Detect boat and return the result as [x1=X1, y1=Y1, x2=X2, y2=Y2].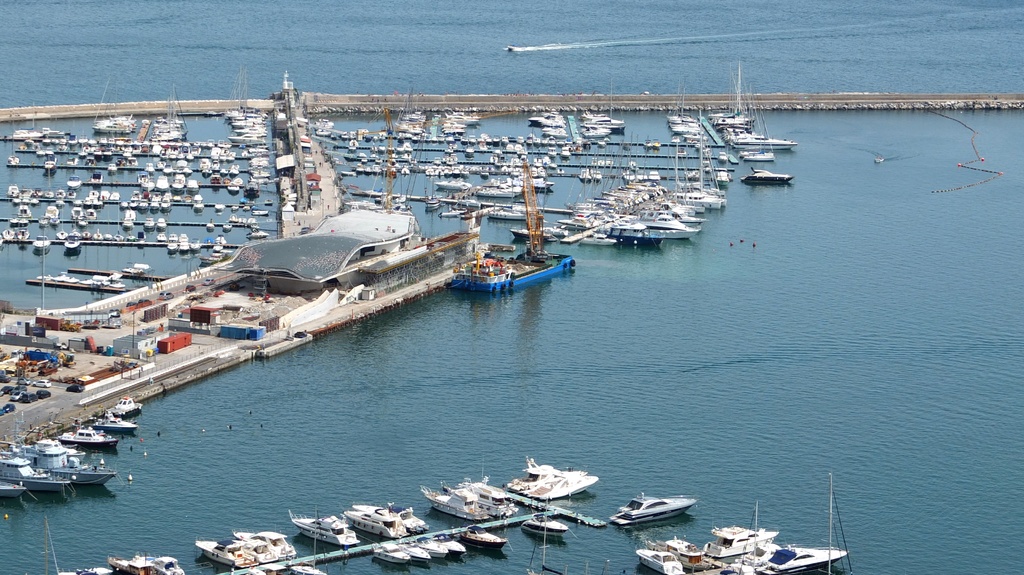
[x1=236, y1=524, x2=299, y2=560].
